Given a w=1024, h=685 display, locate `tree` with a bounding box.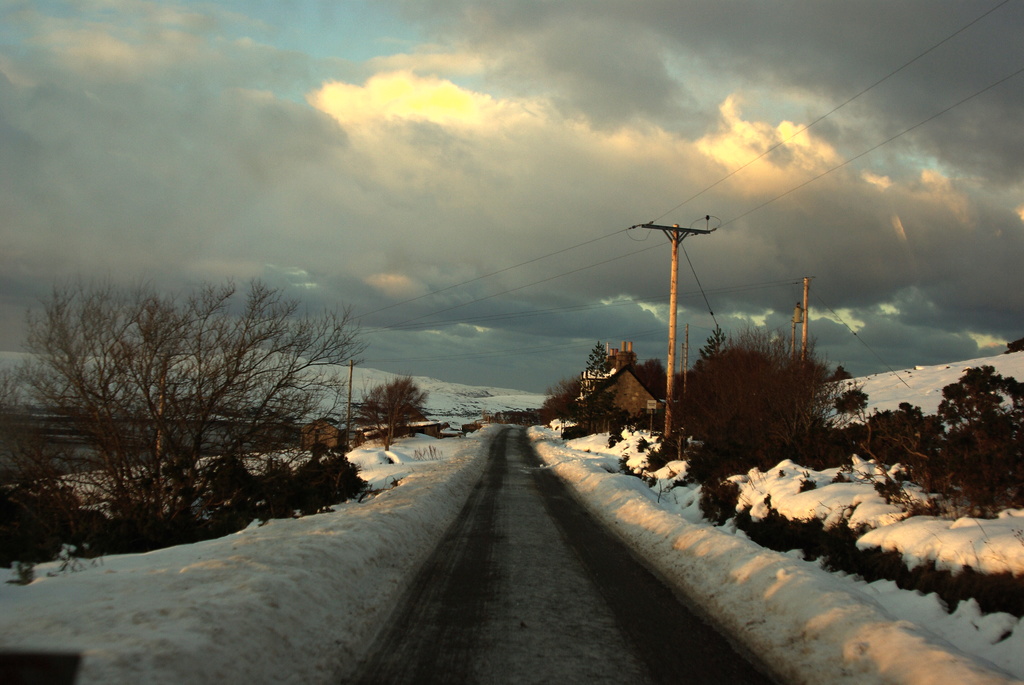
Located: (x1=940, y1=366, x2=1023, y2=438).
